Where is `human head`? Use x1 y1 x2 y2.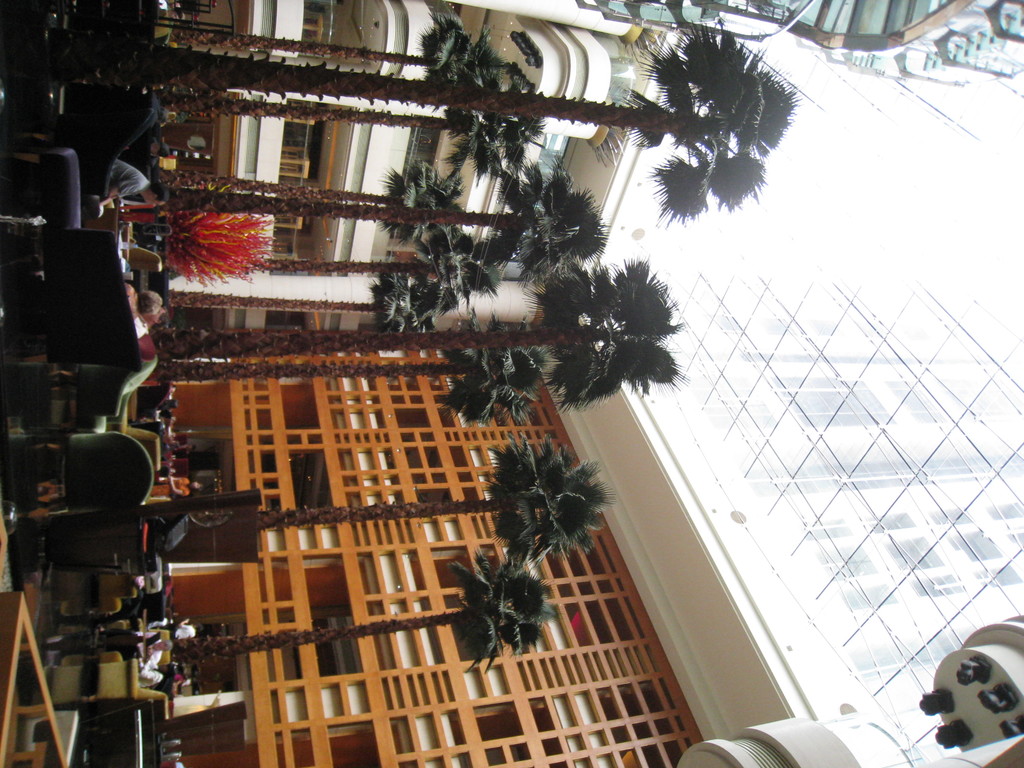
161 410 174 421.
